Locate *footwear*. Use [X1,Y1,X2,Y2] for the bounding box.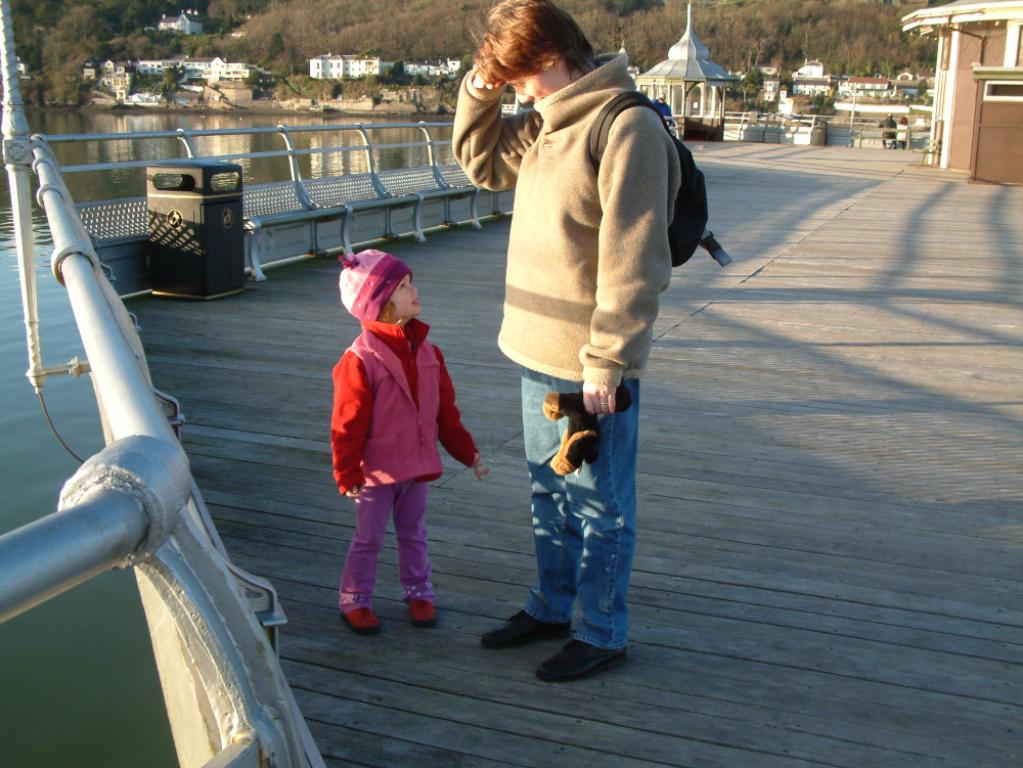
[342,606,387,636].
